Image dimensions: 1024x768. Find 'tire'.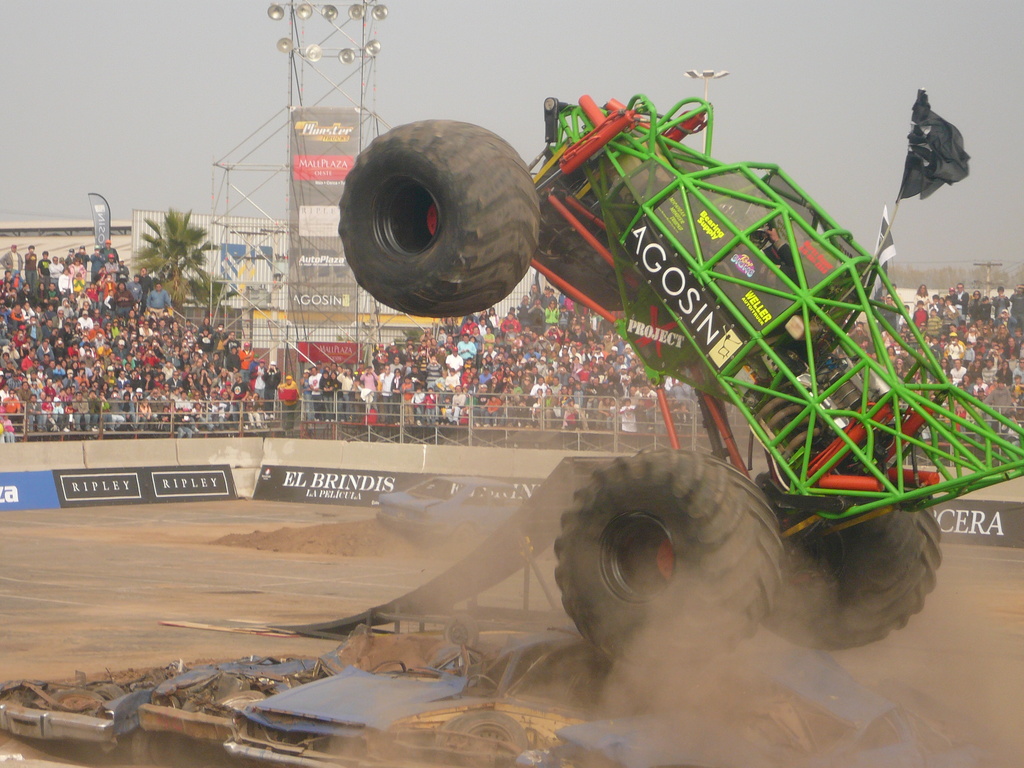
<region>359, 110, 535, 293</region>.
